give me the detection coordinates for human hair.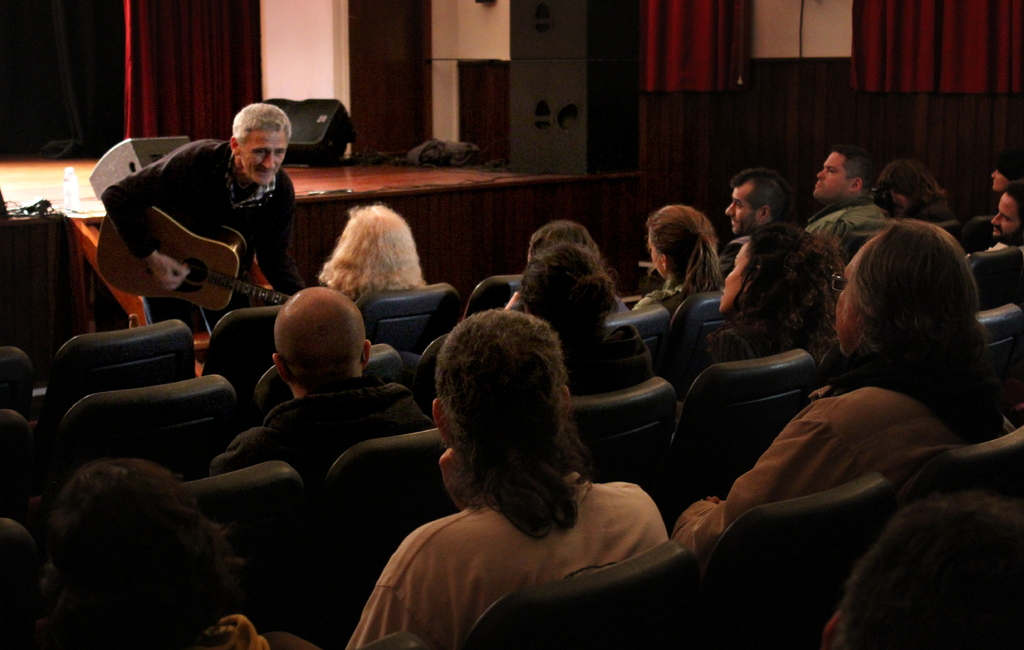
detection(35, 457, 248, 649).
